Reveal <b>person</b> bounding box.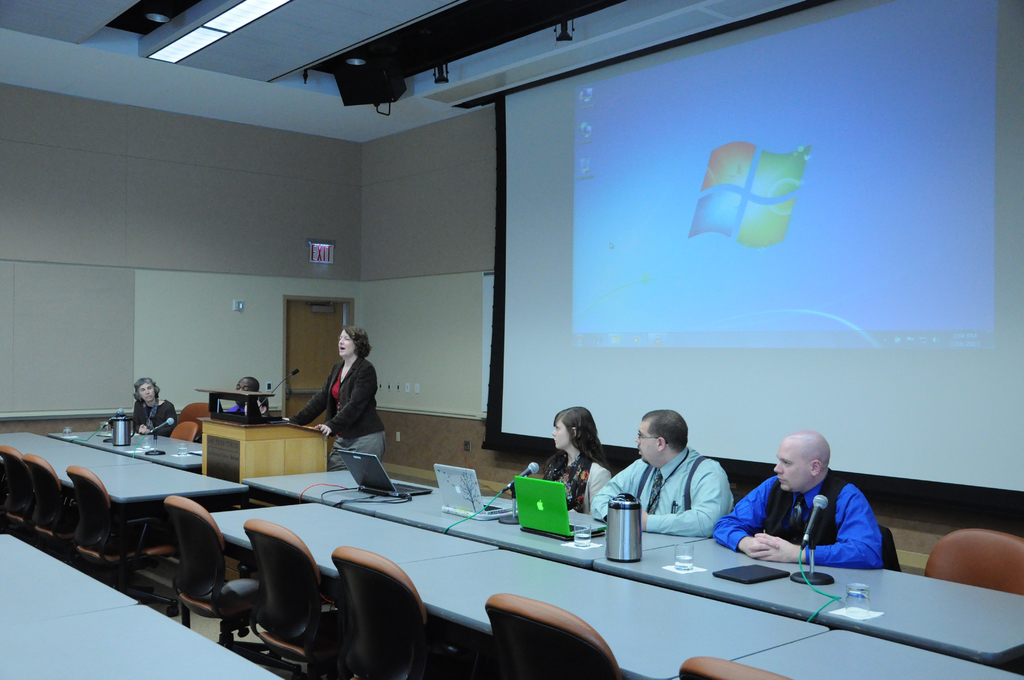
Revealed: [left=232, top=378, right=263, bottom=391].
